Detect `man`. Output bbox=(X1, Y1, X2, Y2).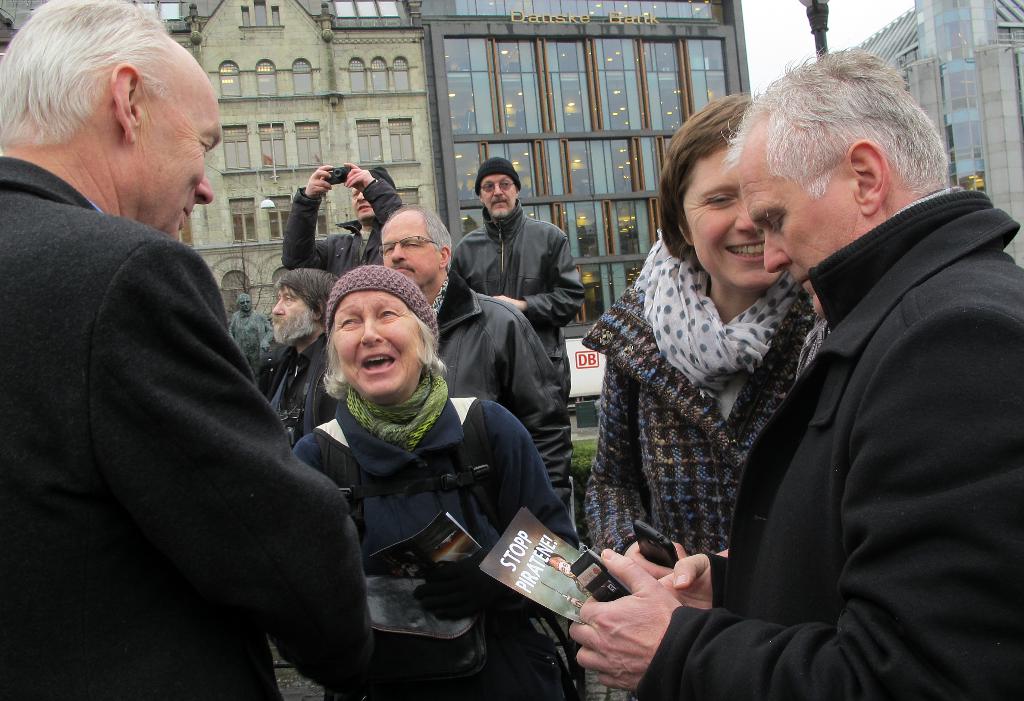
bbox=(378, 202, 572, 530).
